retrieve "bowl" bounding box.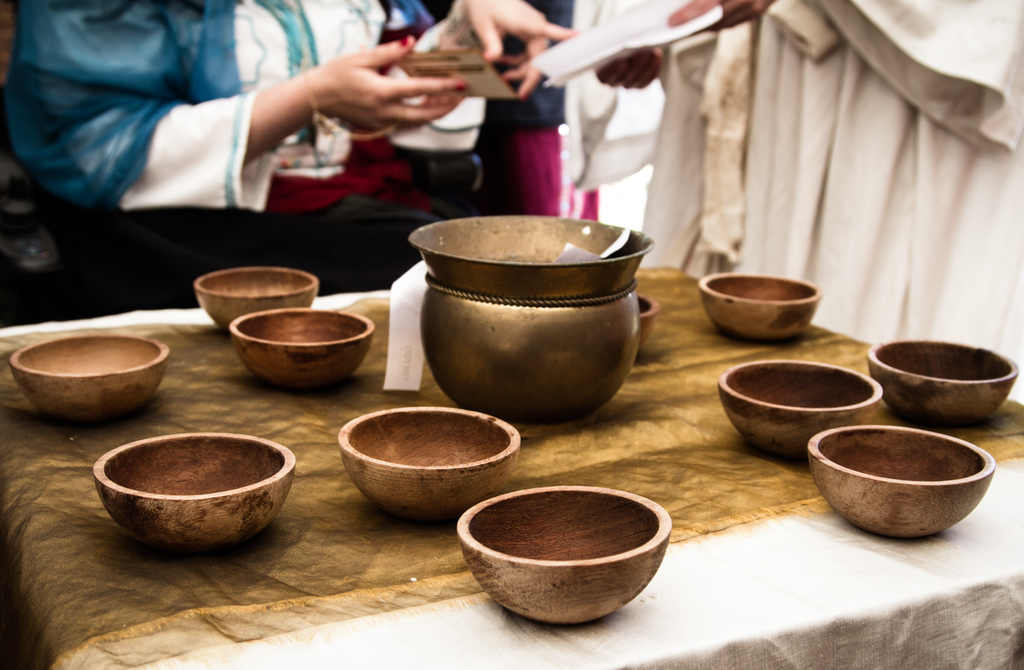
Bounding box: 868/338/1018/424.
